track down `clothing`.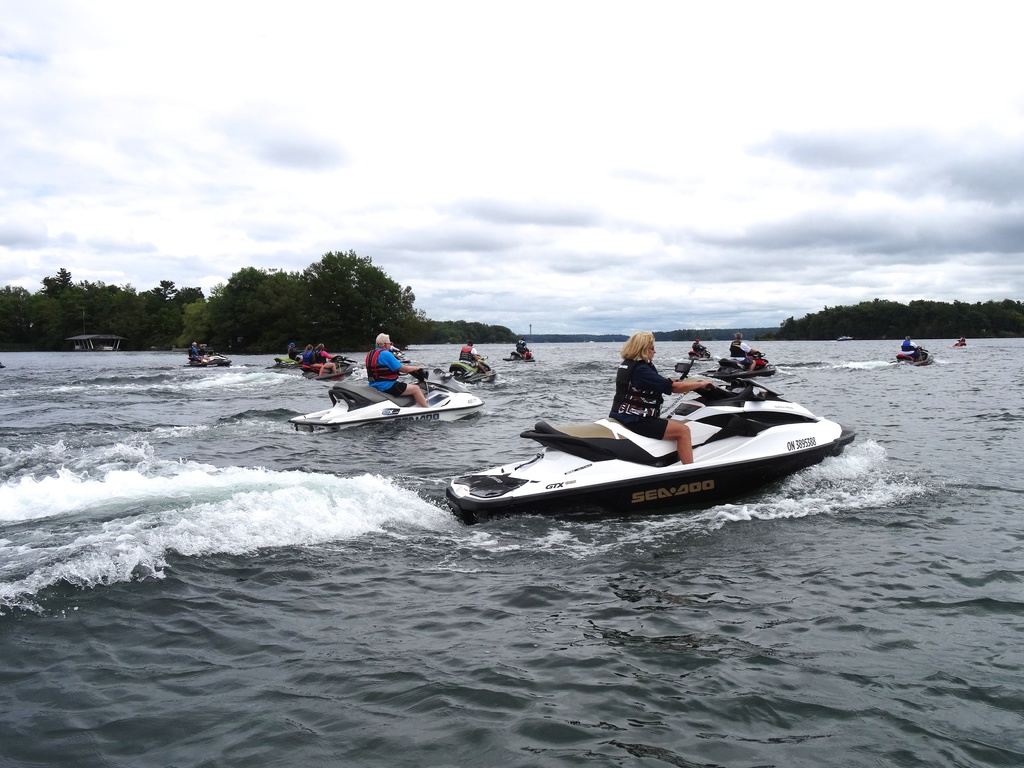
Tracked to {"left": 516, "top": 341, "right": 524, "bottom": 354}.
